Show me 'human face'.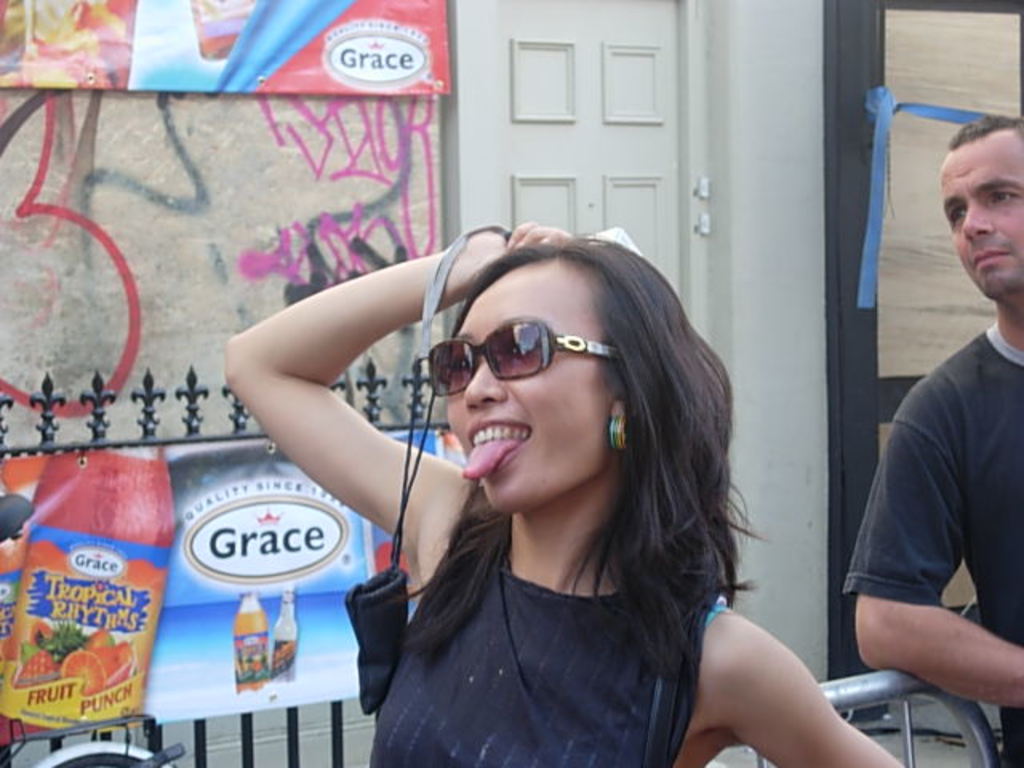
'human face' is here: [x1=446, y1=275, x2=608, y2=514].
